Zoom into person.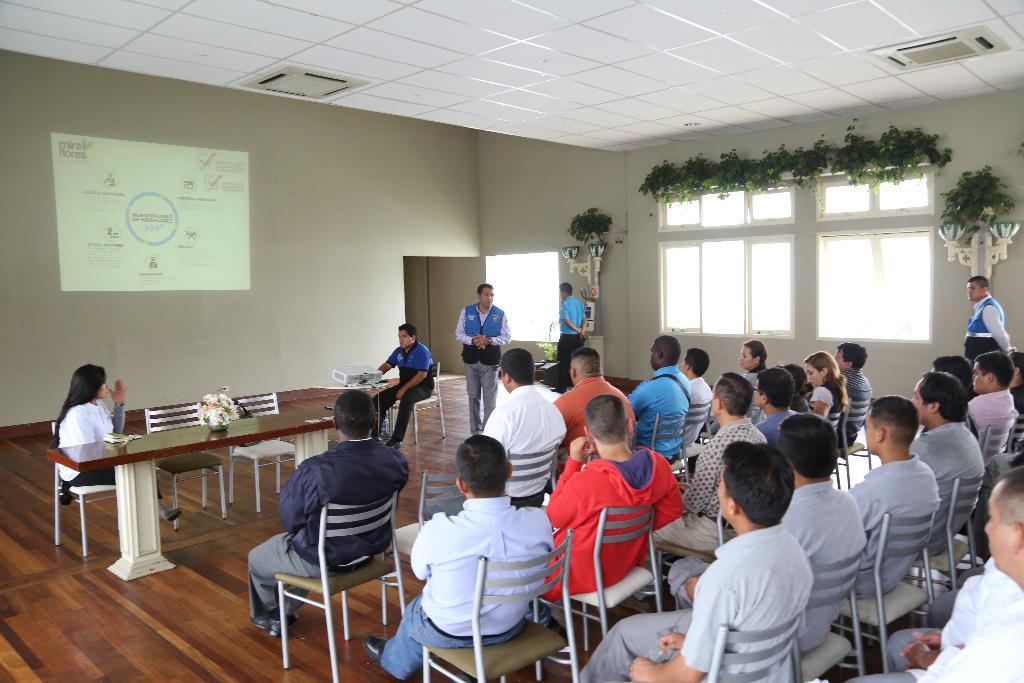
Zoom target: 1005, 346, 1023, 416.
